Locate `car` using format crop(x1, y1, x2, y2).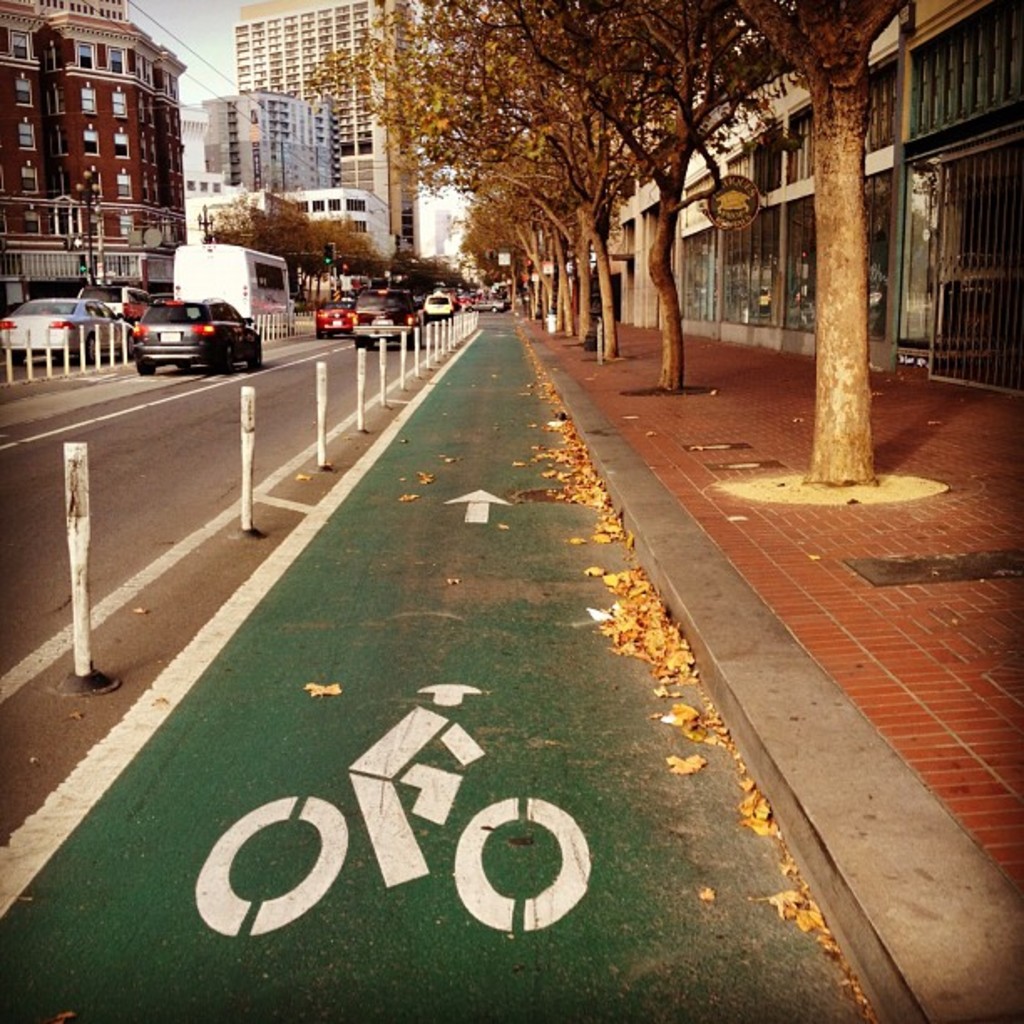
crop(355, 281, 427, 345).
